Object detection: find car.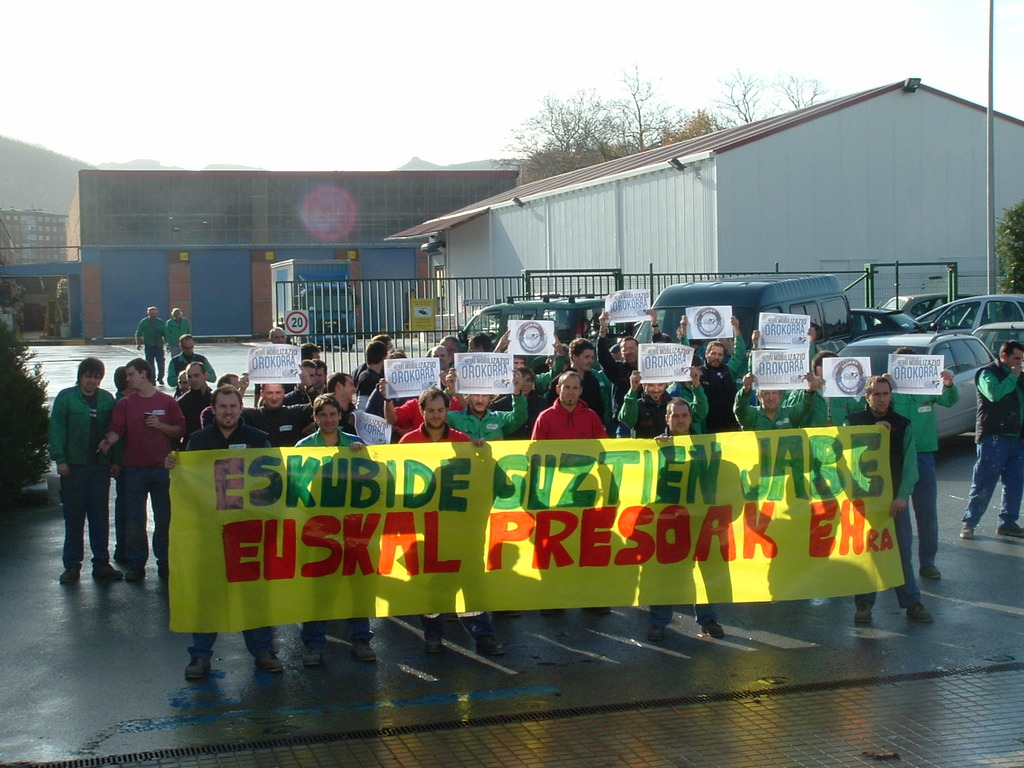
{"x1": 458, "y1": 286, "x2": 606, "y2": 358}.
